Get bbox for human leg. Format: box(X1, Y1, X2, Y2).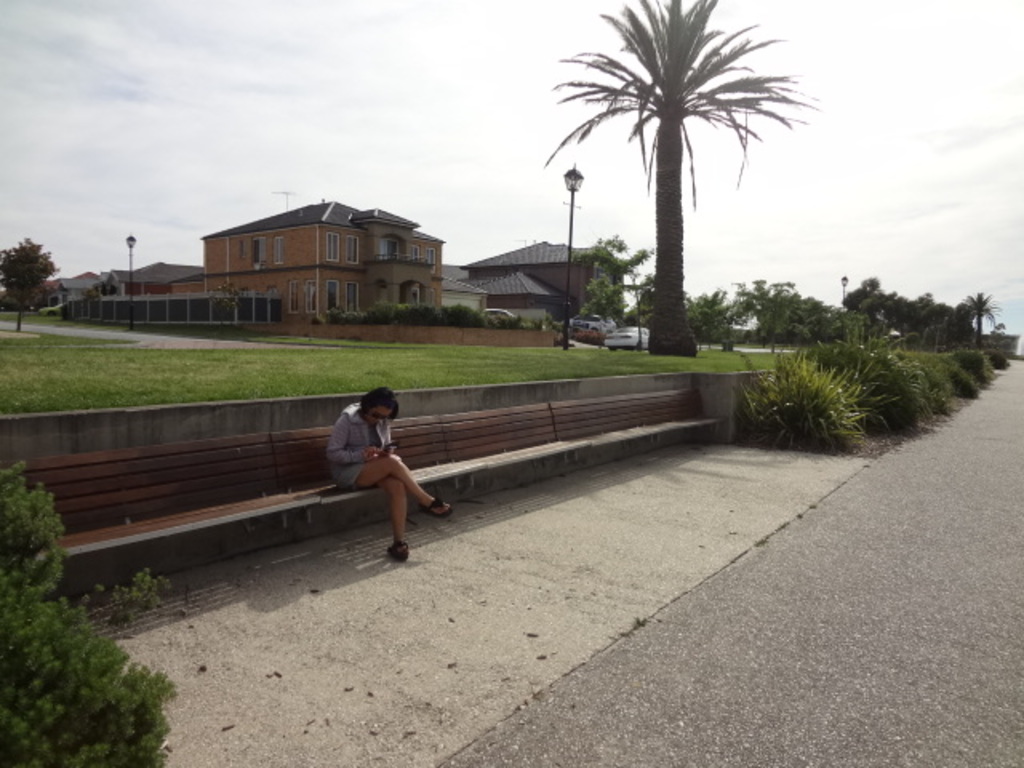
box(357, 453, 453, 566).
